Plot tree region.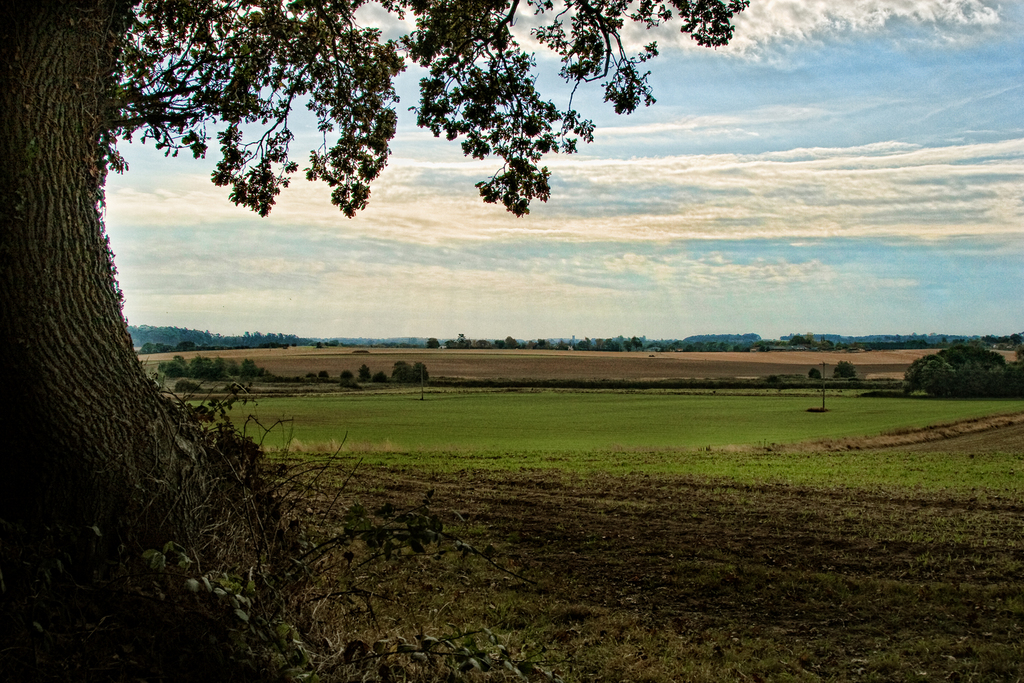
Plotted at x1=473, y1=340, x2=489, y2=349.
